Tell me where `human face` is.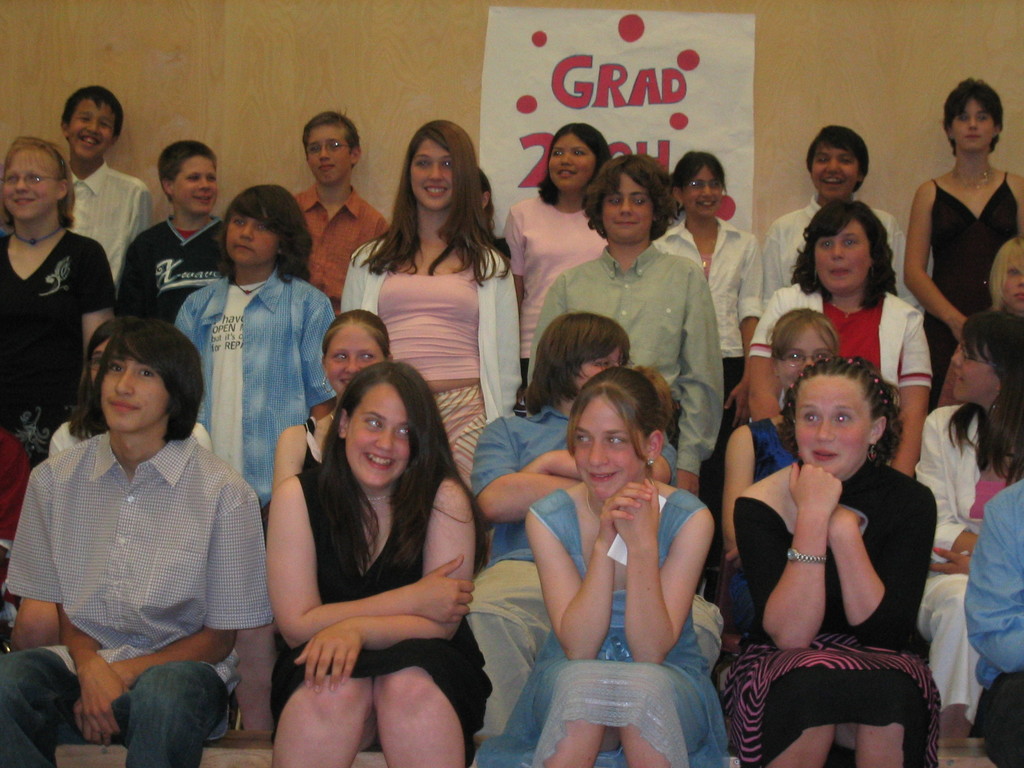
`human face` is at select_region(347, 384, 413, 487).
